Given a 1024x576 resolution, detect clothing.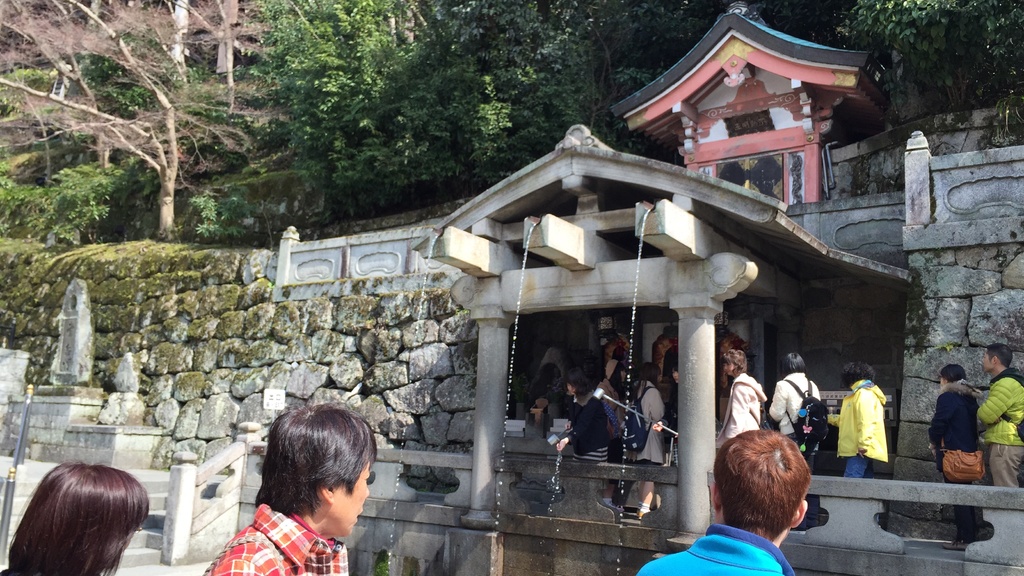
x1=206, y1=503, x2=334, y2=566.
